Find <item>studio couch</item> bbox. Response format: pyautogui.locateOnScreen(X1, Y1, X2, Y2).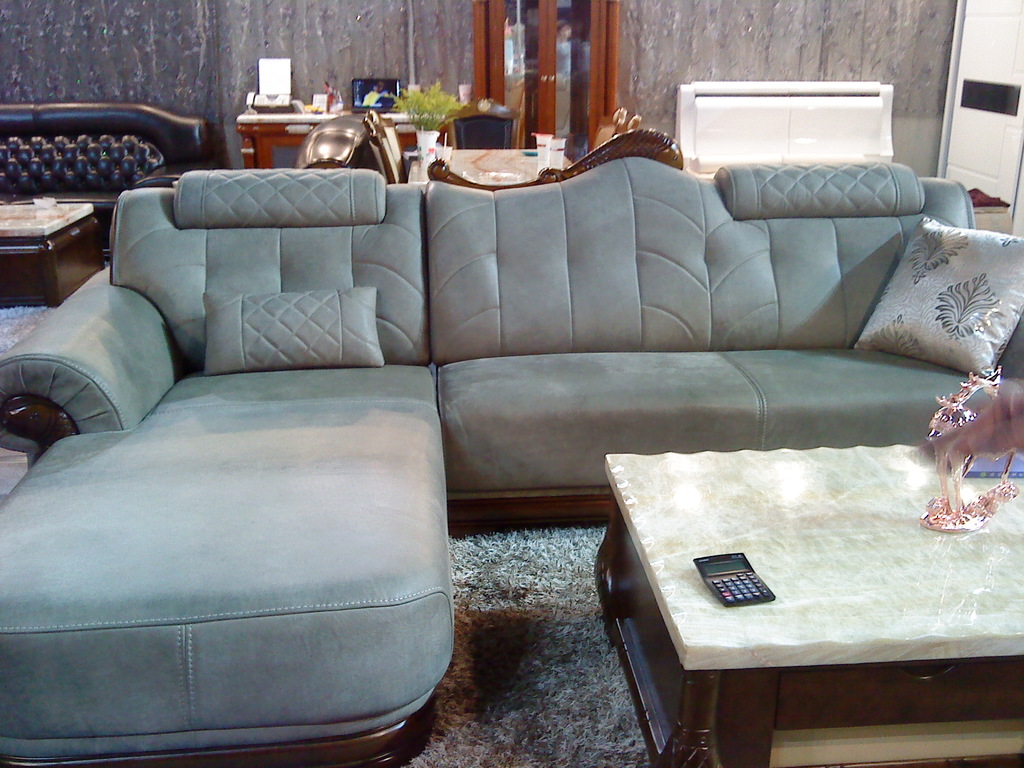
pyautogui.locateOnScreen(0, 120, 1023, 762).
